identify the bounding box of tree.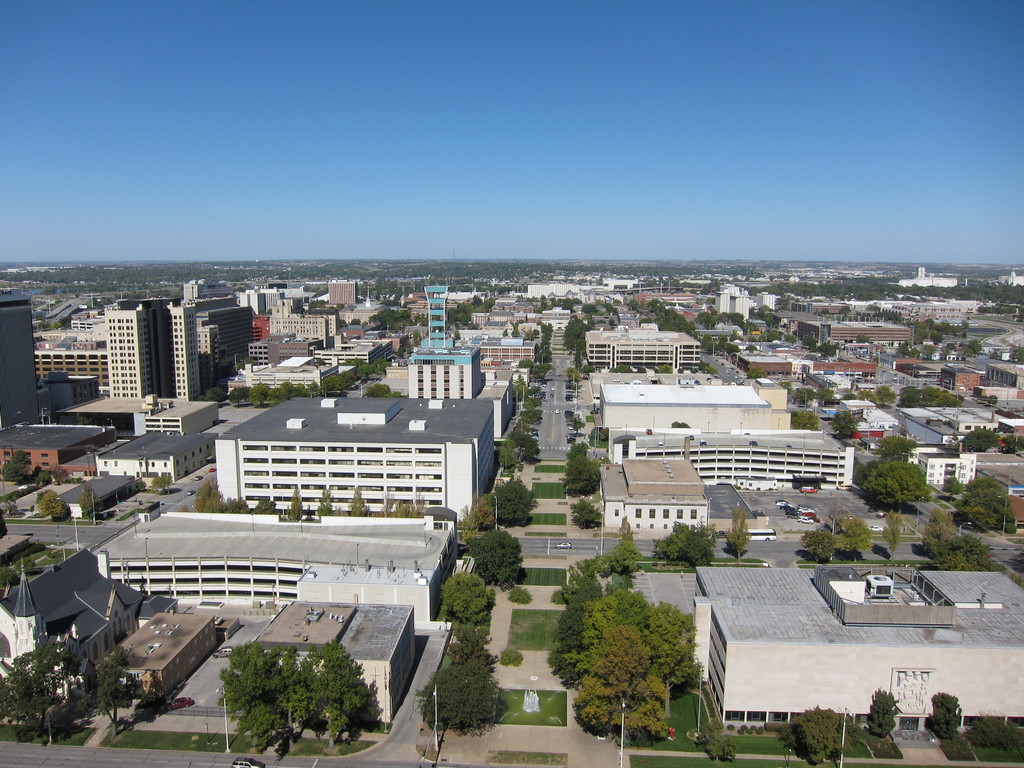
Rect(861, 460, 931, 514).
